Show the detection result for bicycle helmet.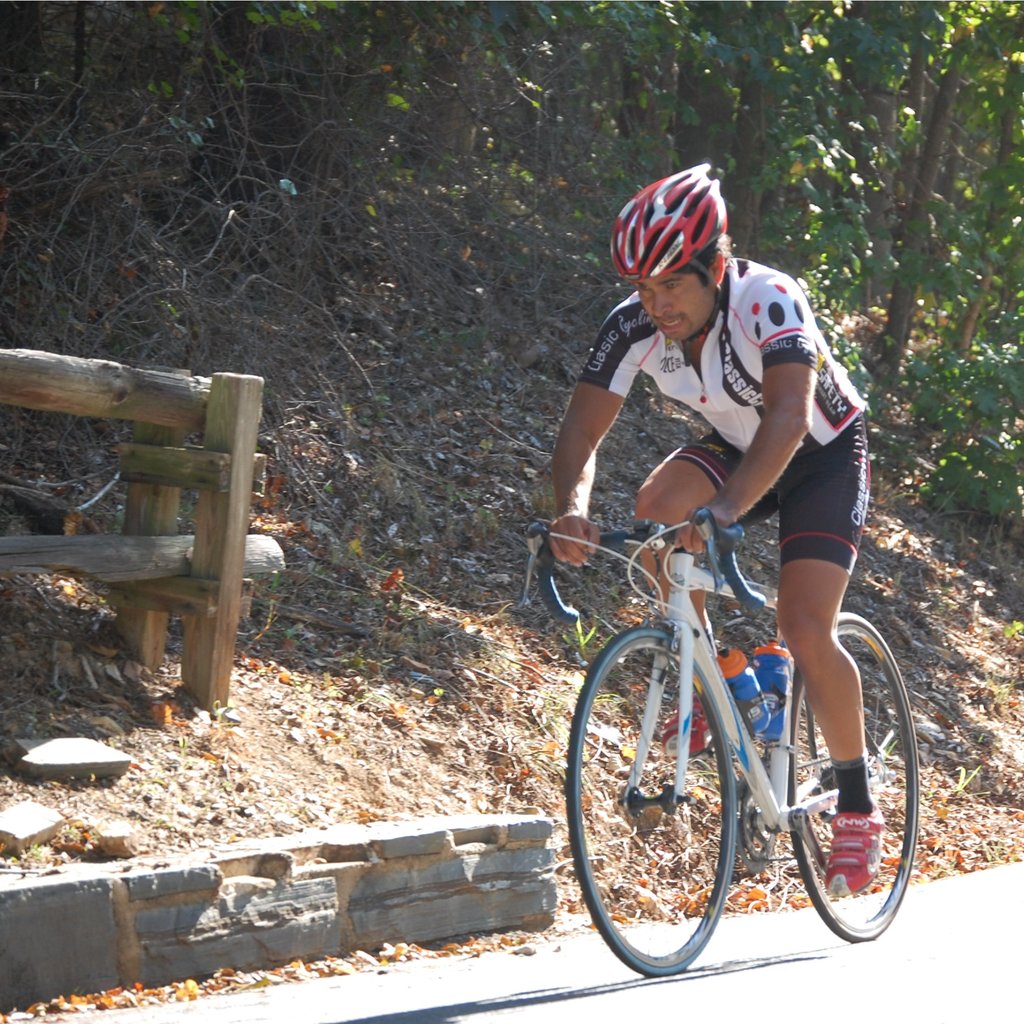
select_region(606, 155, 732, 309).
